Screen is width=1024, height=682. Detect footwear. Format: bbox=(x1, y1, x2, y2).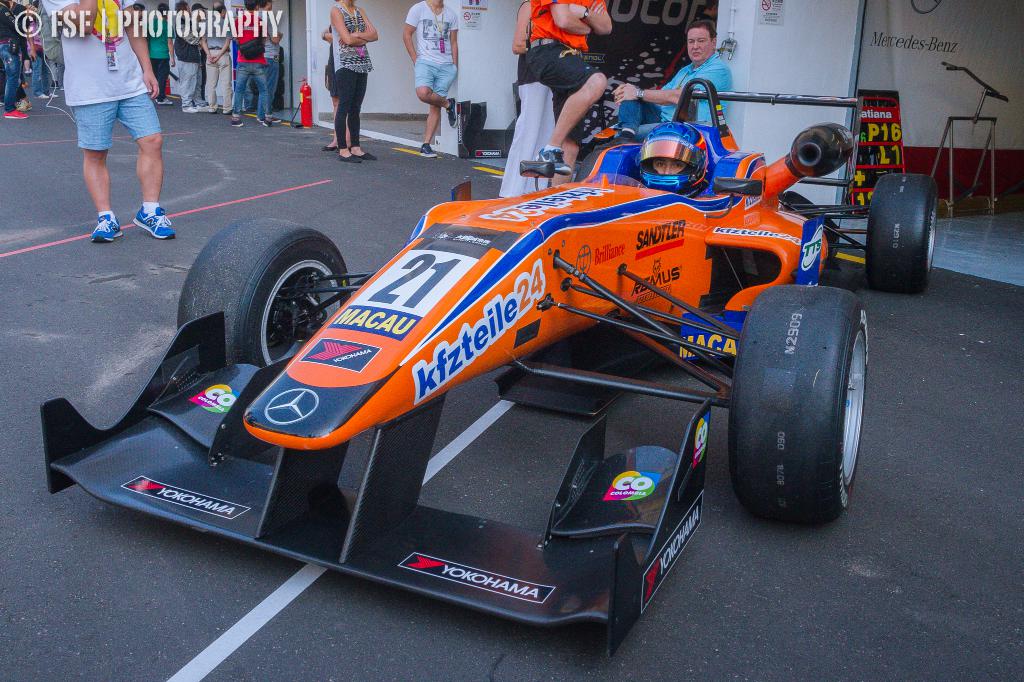
bbox=(0, 102, 9, 111).
